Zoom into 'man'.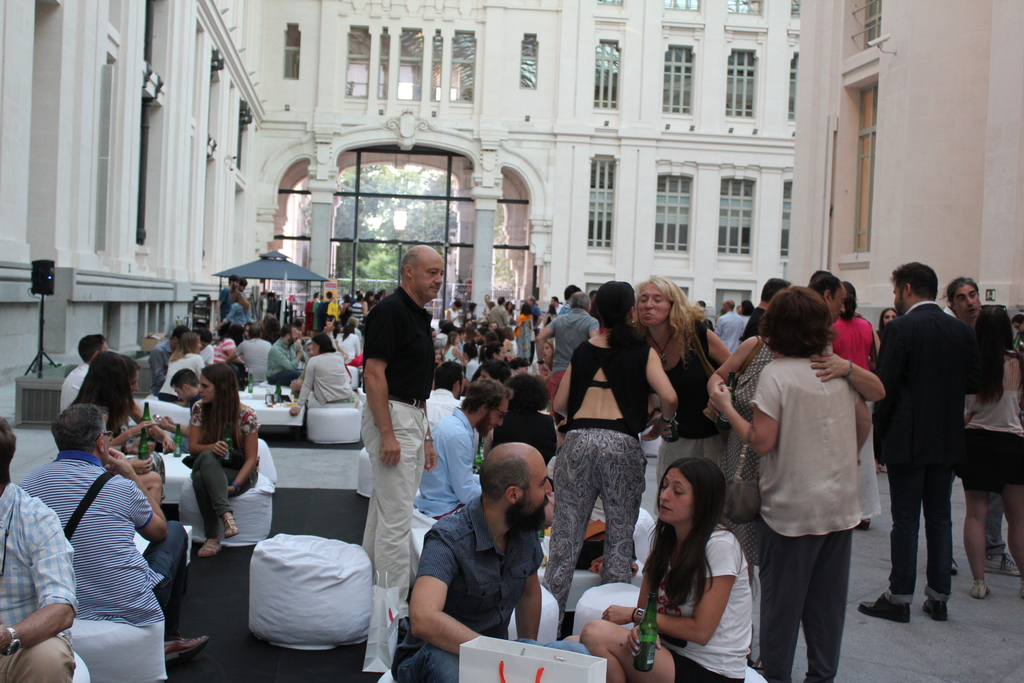
Zoom target: 0/415/83/681.
